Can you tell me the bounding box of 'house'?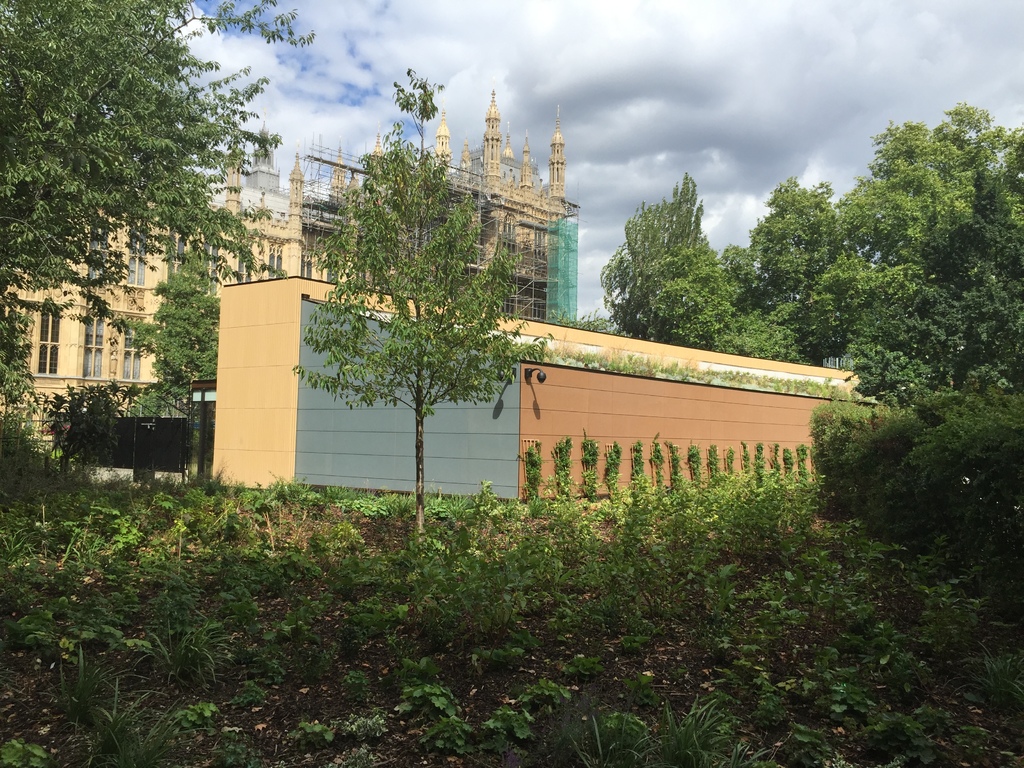
<bbox>67, 118, 576, 417</bbox>.
